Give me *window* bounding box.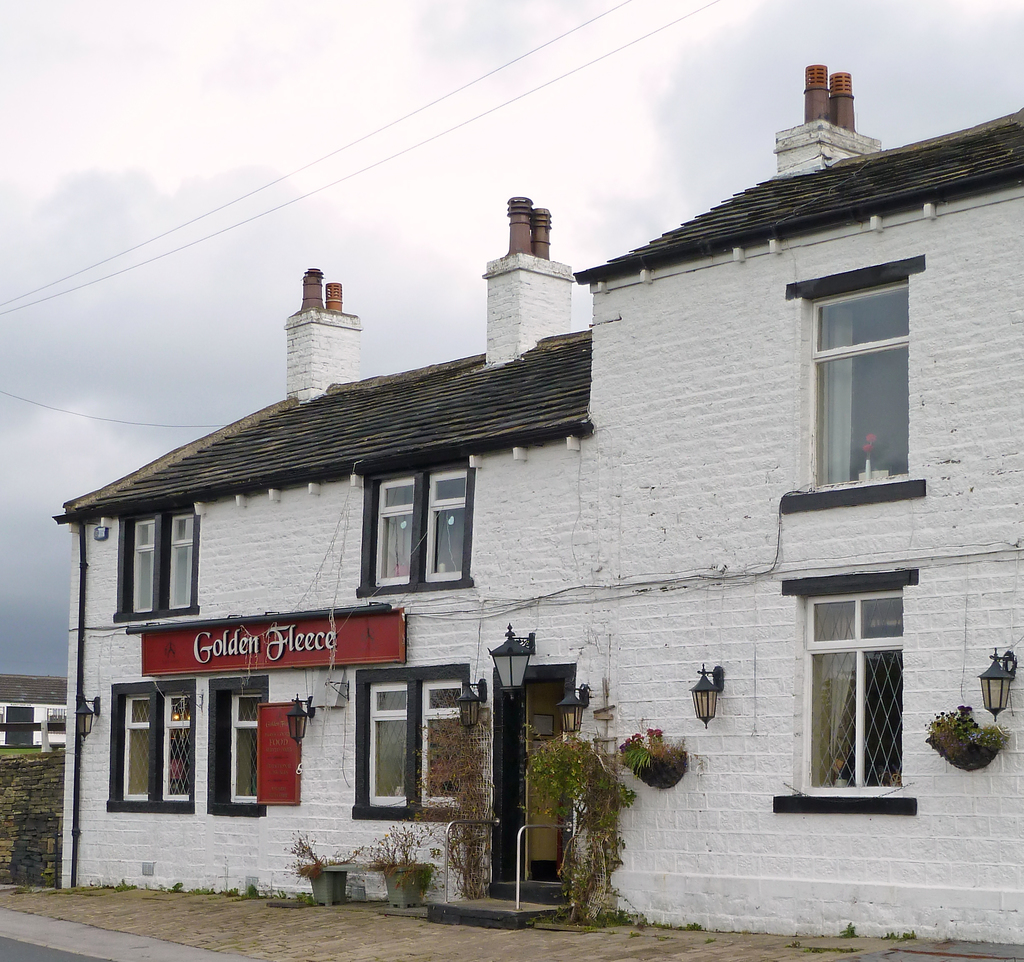
(116,507,196,619).
